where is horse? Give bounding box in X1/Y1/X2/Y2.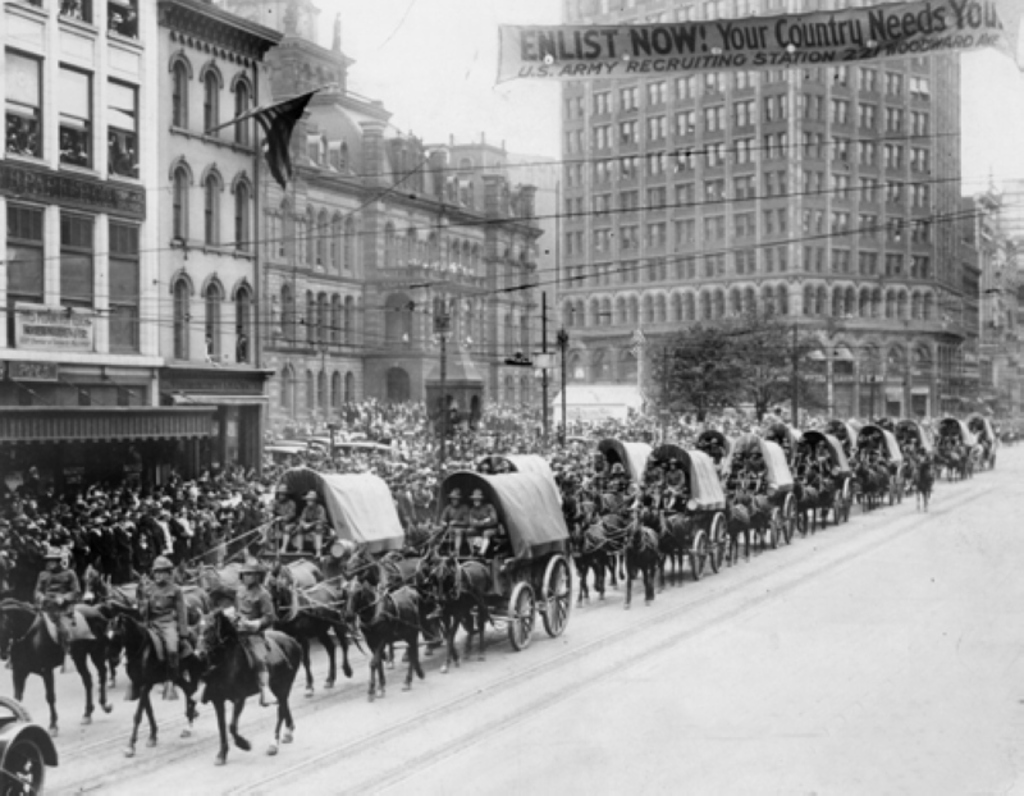
0/595/104/738.
